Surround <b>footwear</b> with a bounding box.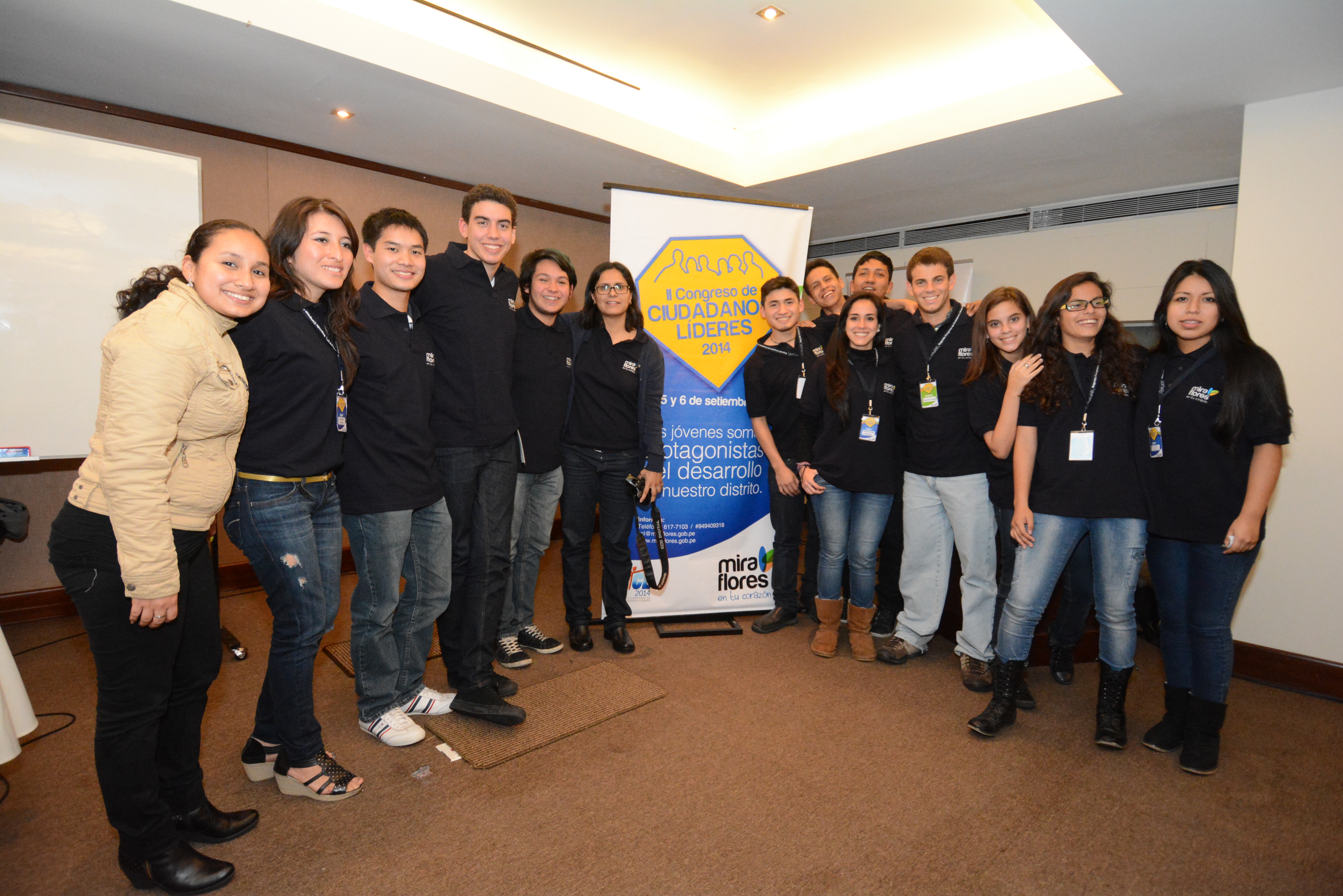
<bbox>81, 220, 110, 238</bbox>.
